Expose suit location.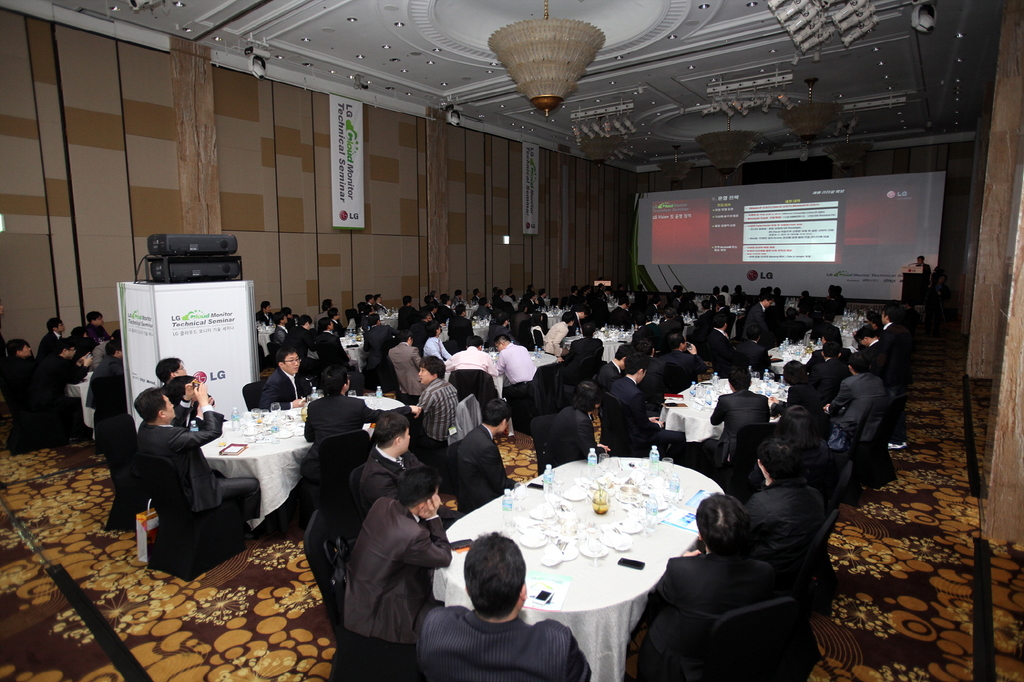
Exposed at <box>827,367,887,443</box>.
